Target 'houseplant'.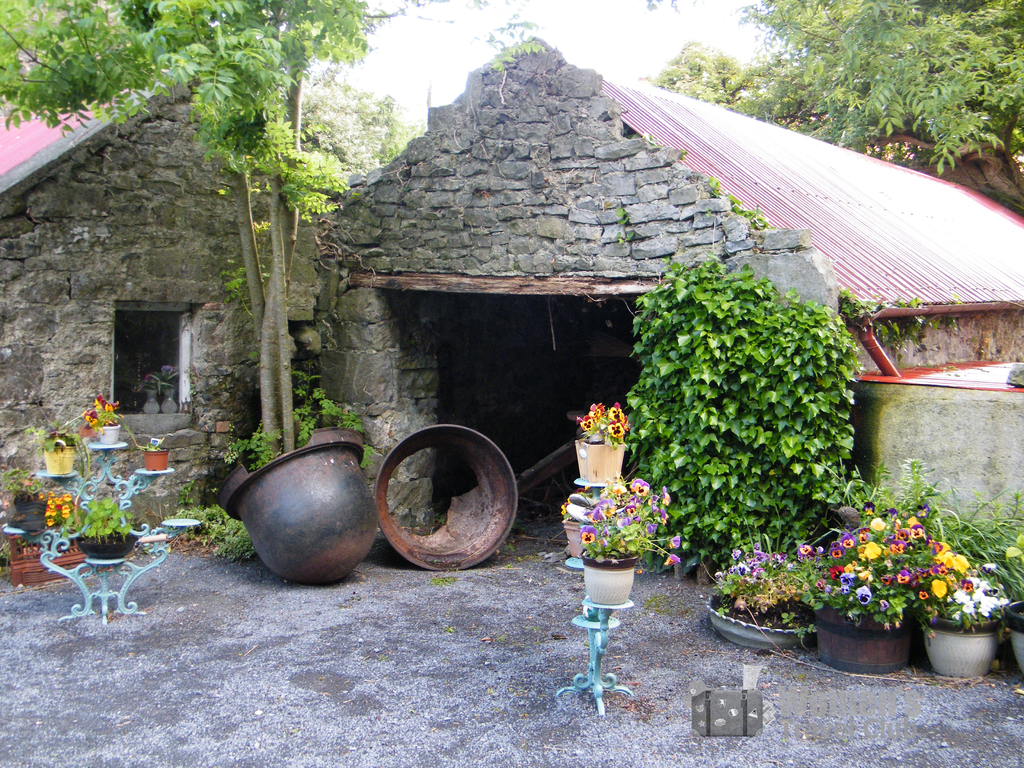
Target region: [0,465,38,511].
